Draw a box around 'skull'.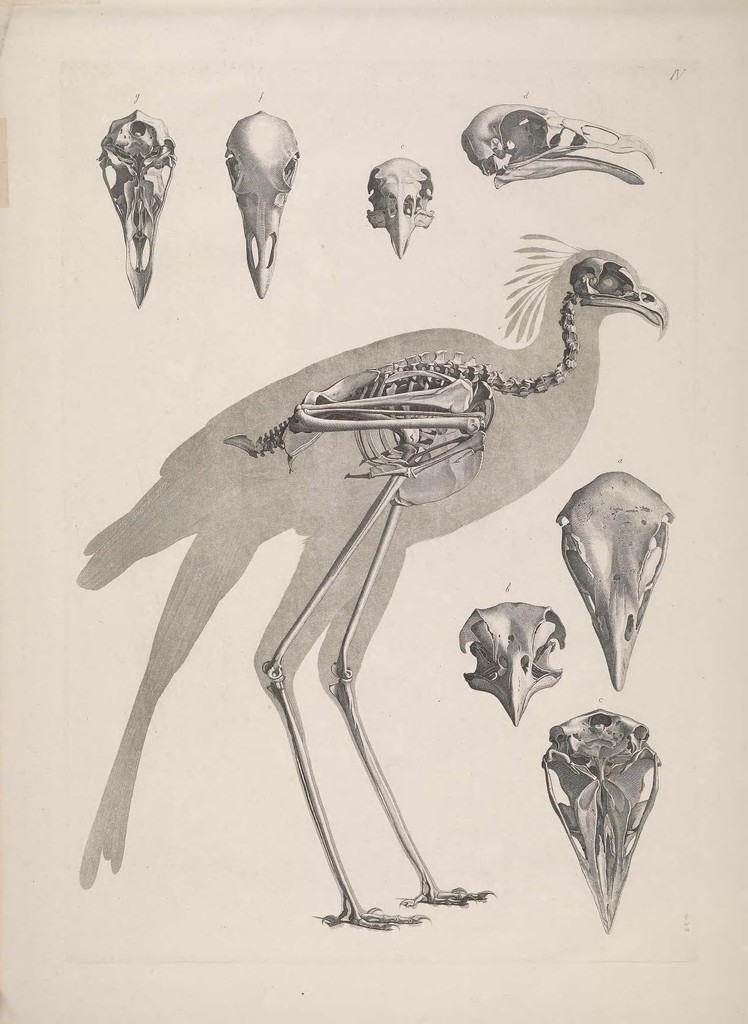
pyautogui.locateOnScreen(542, 711, 658, 935).
